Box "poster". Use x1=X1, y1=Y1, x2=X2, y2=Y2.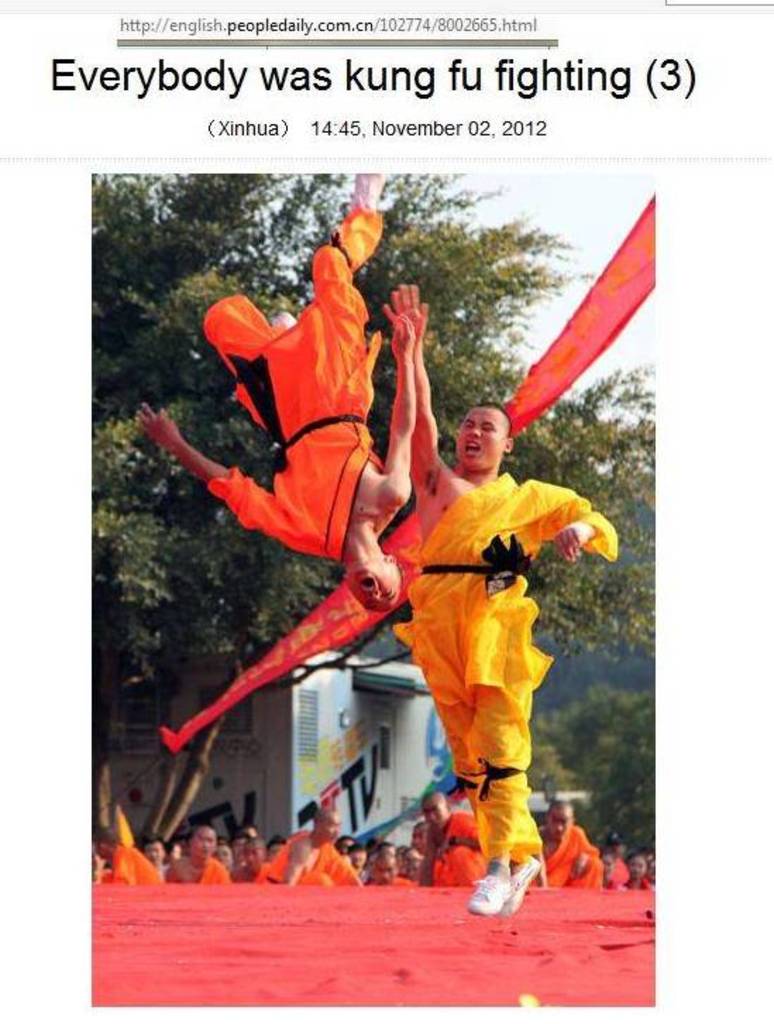
x1=86, y1=171, x2=654, y2=1007.
